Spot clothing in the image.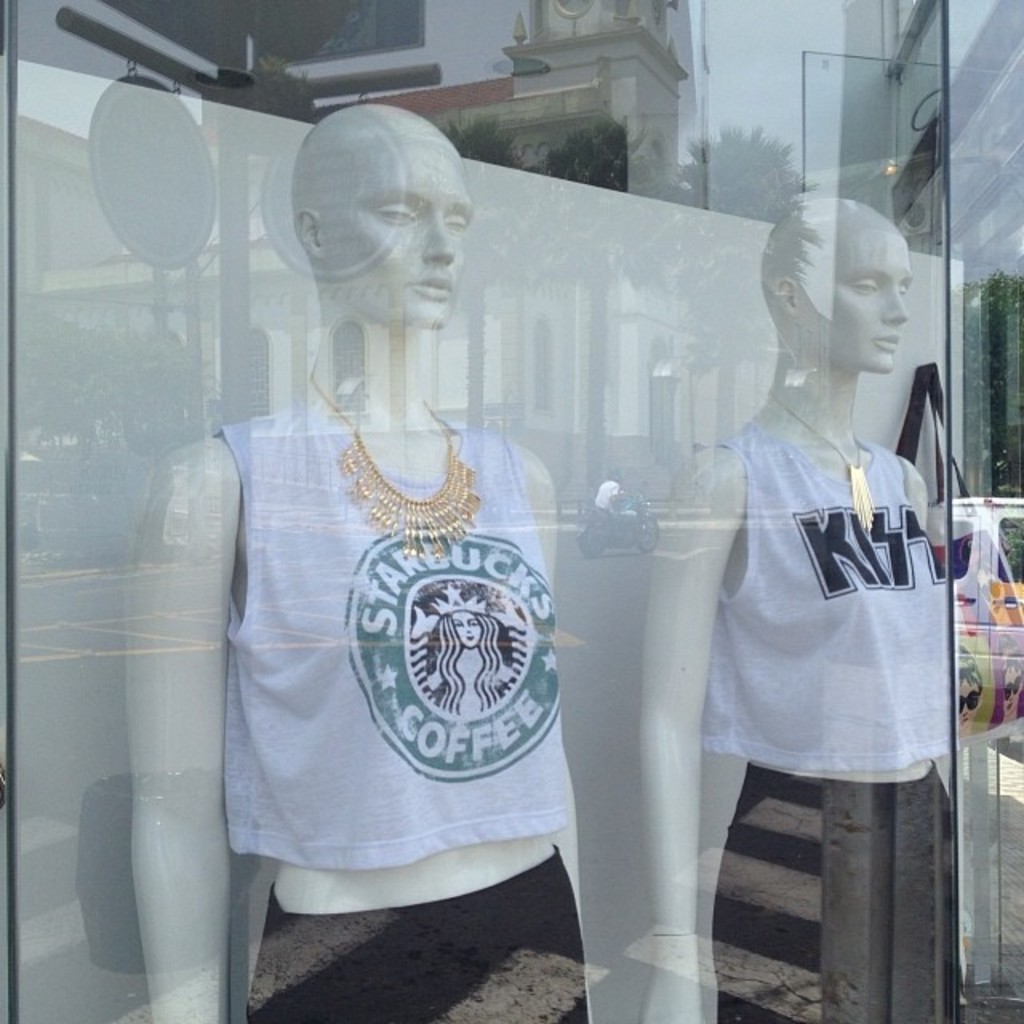
clothing found at [left=240, top=885, right=586, bottom=1022].
